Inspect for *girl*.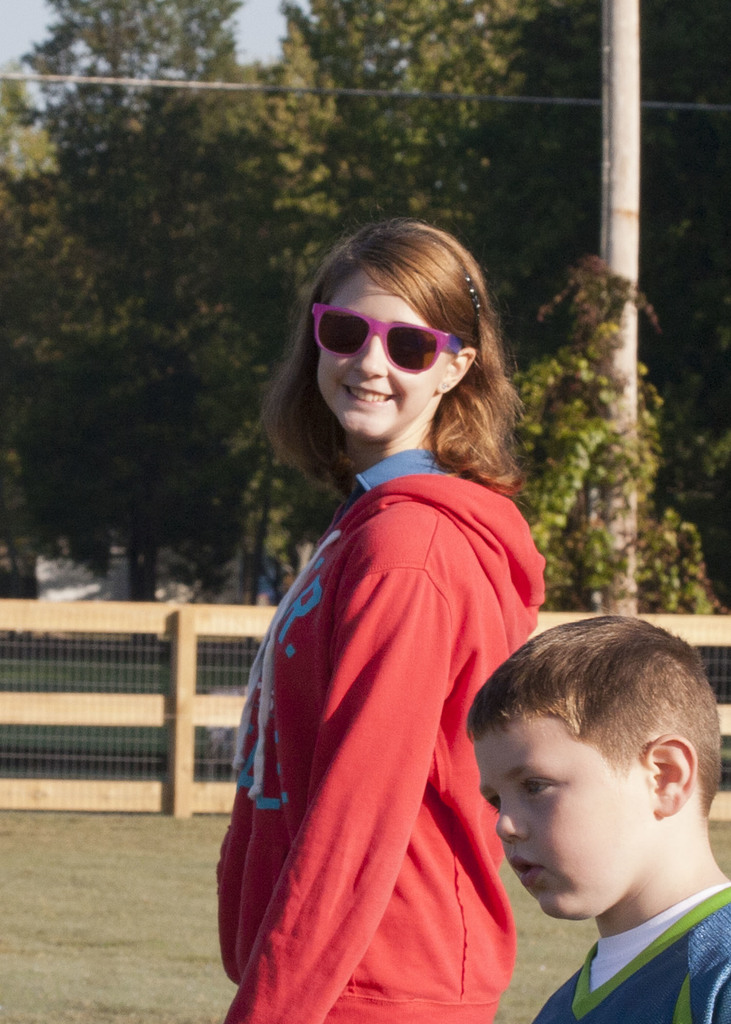
Inspection: locate(214, 220, 547, 1023).
